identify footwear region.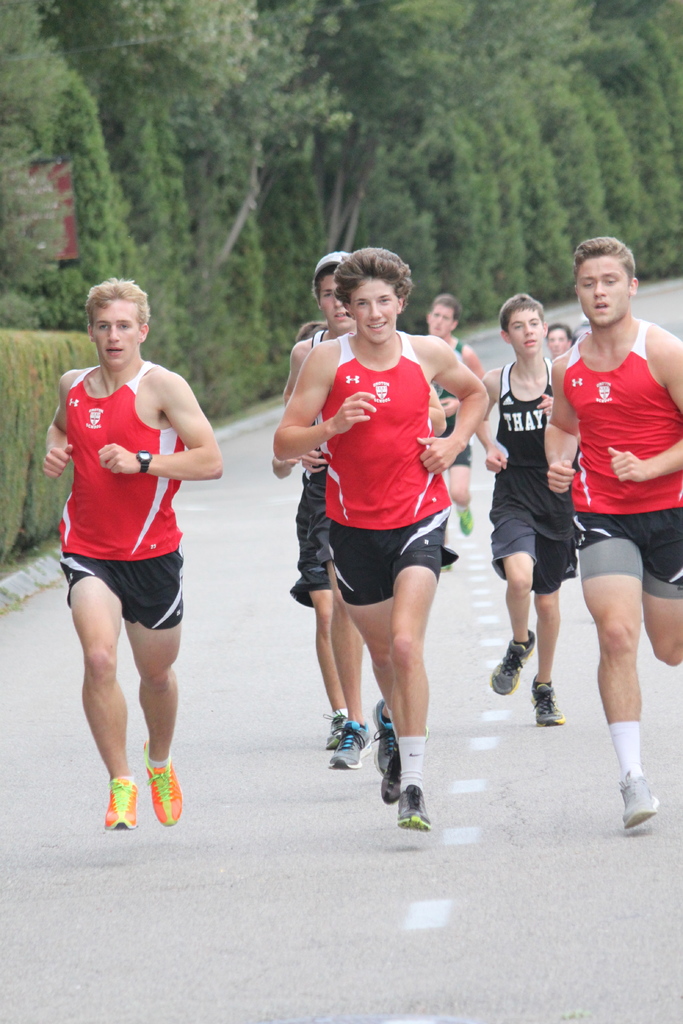
Region: pyautogui.locateOnScreen(141, 748, 183, 830).
